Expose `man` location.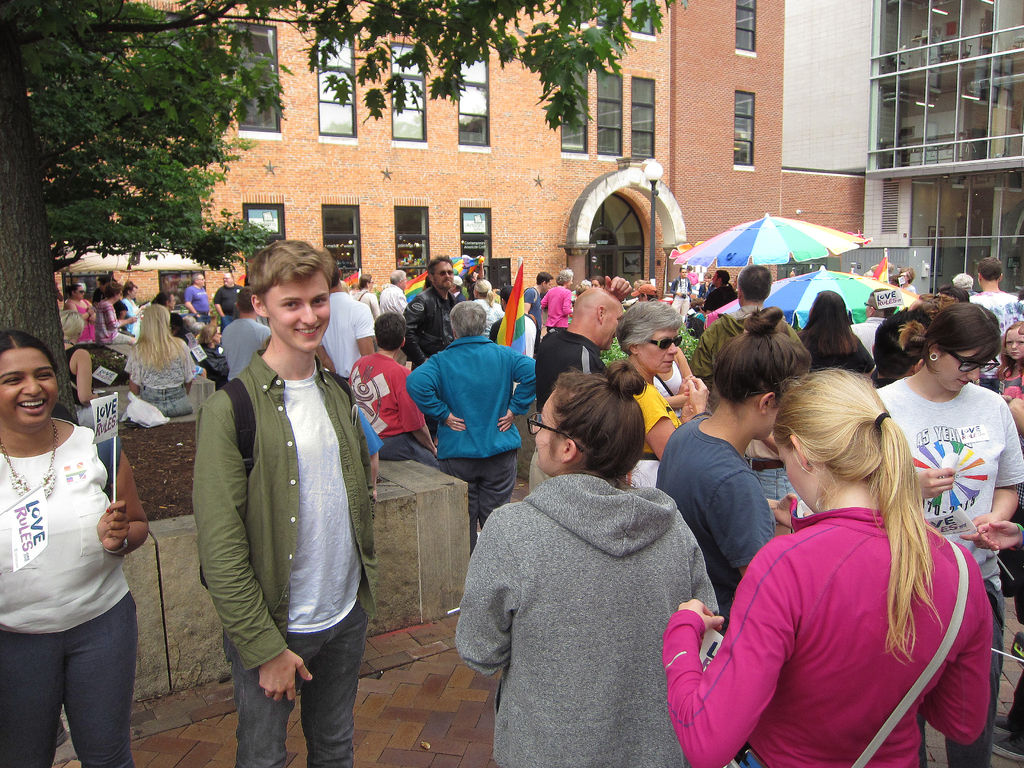
Exposed at crop(527, 276, 634, 495).
